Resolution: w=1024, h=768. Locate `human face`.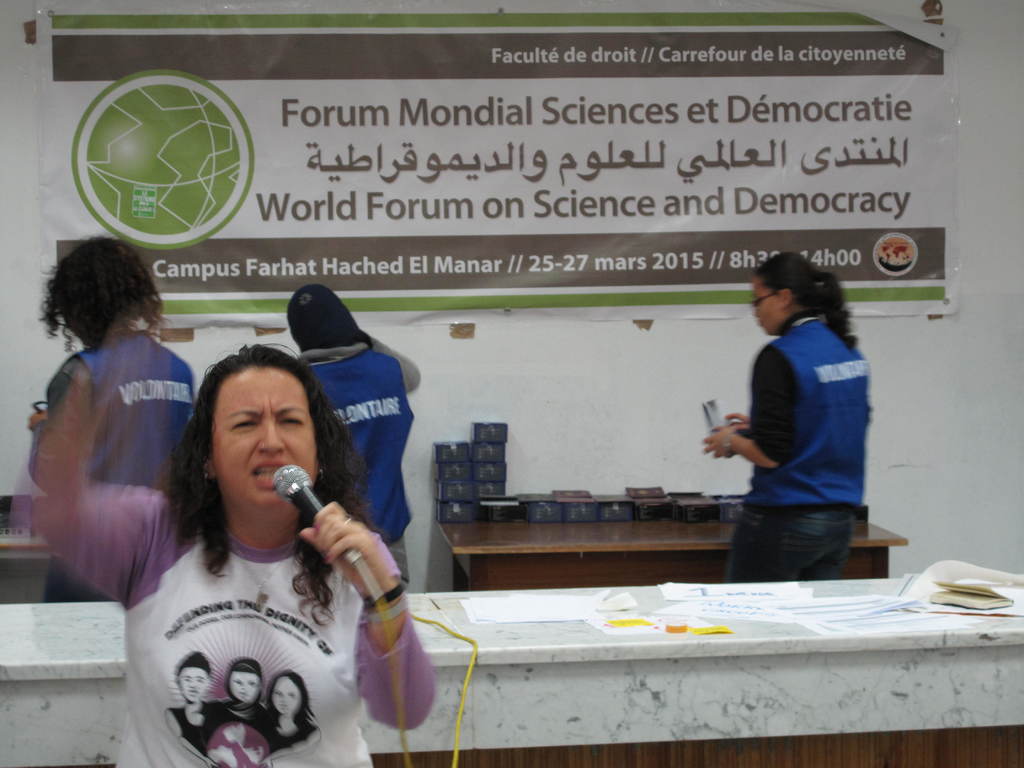
(x1=273, y1=680, x2=301, y2=714).
